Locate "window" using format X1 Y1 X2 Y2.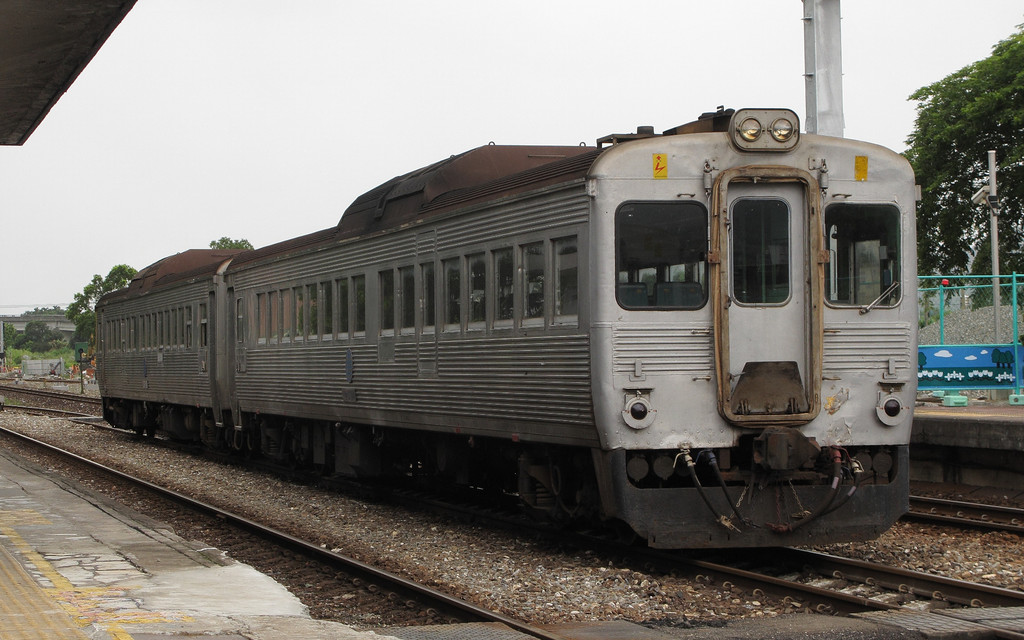
420 262 433 333.
